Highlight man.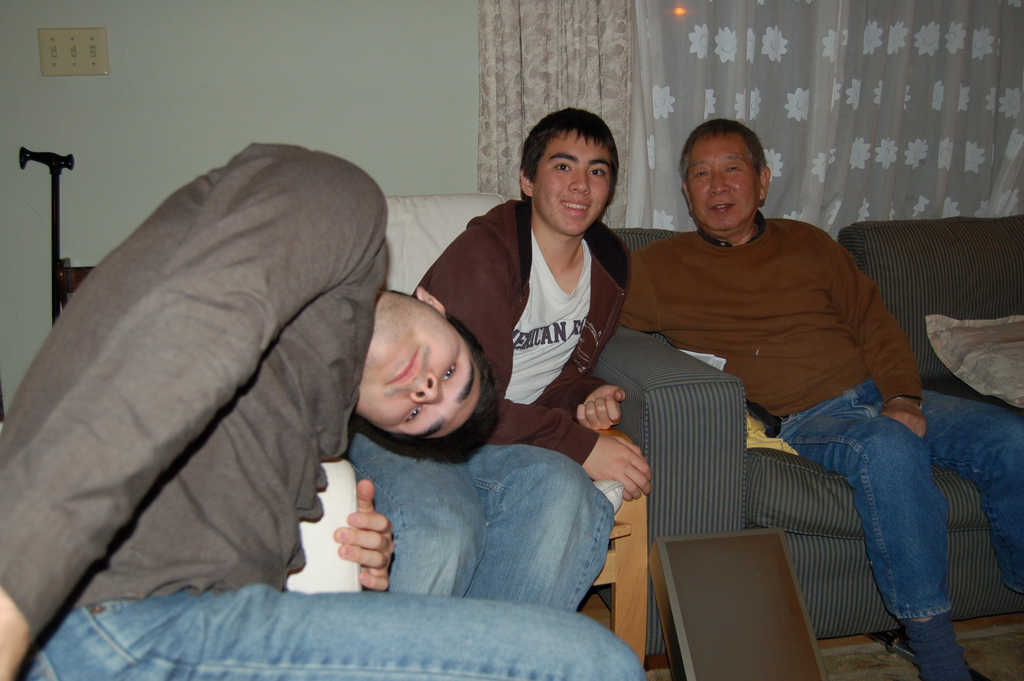
Highlighted region: {"x1": 342, "y1": 104, "x2": 653, "y2": 614}.
